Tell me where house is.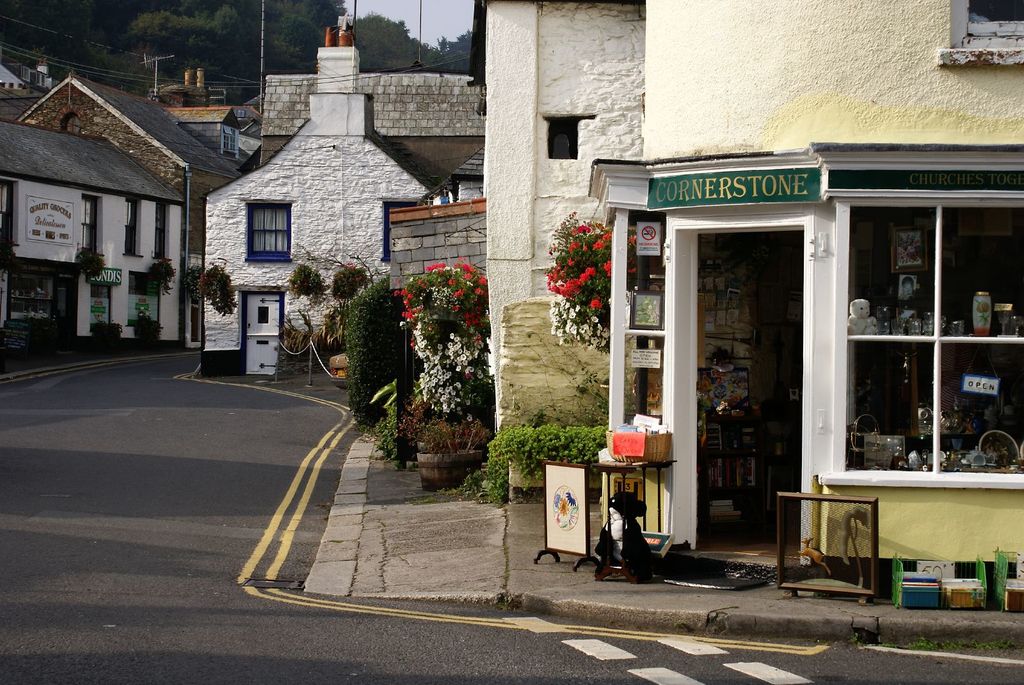
house is at [left=2, top=127, right=188, bottom=357].
